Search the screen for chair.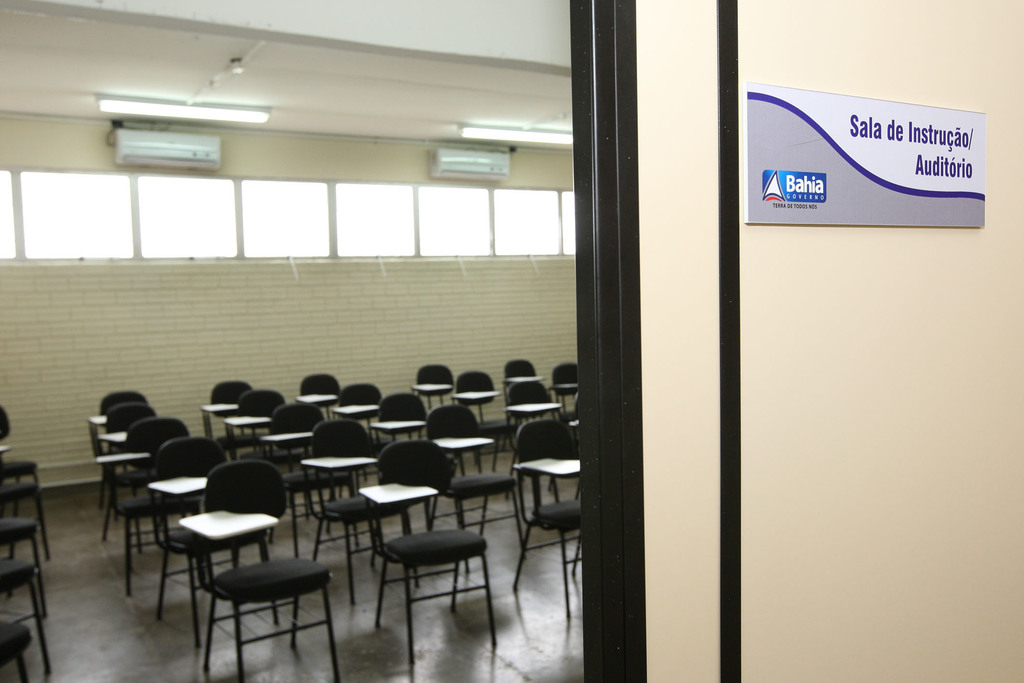
Found at select_region(414, 365, 451, 401).
